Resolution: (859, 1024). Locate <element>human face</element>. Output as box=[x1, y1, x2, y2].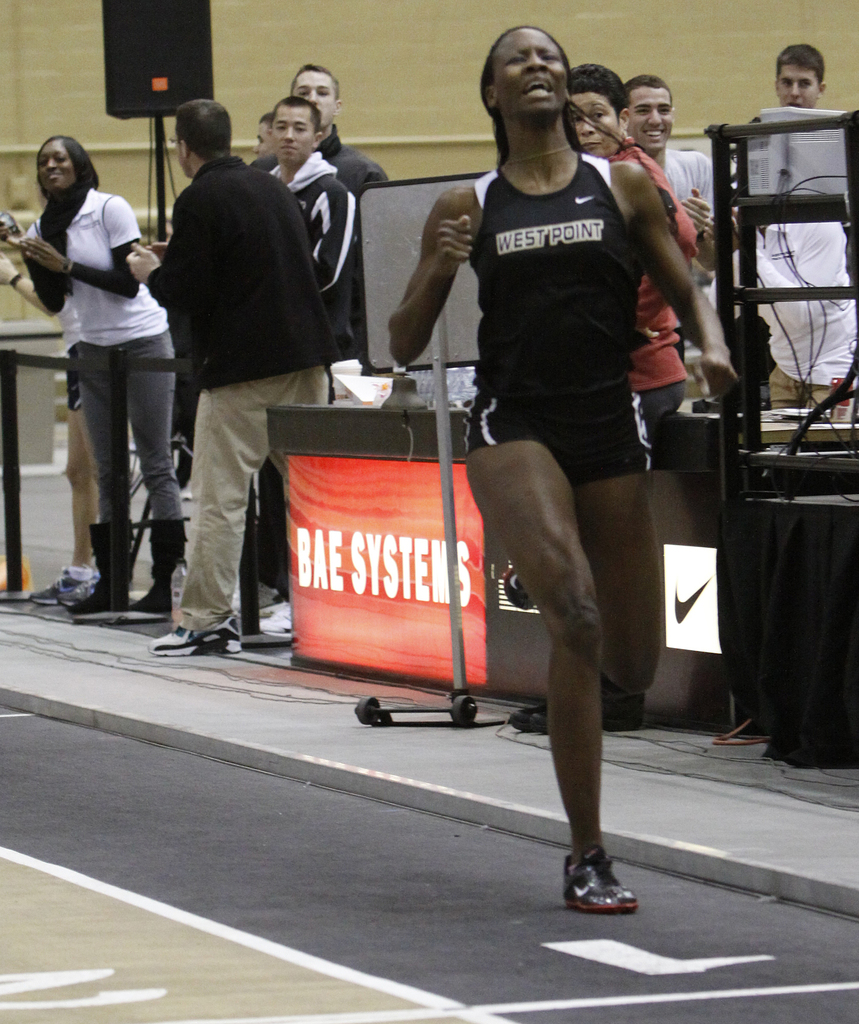
box=[569, 89, 617, 152].
